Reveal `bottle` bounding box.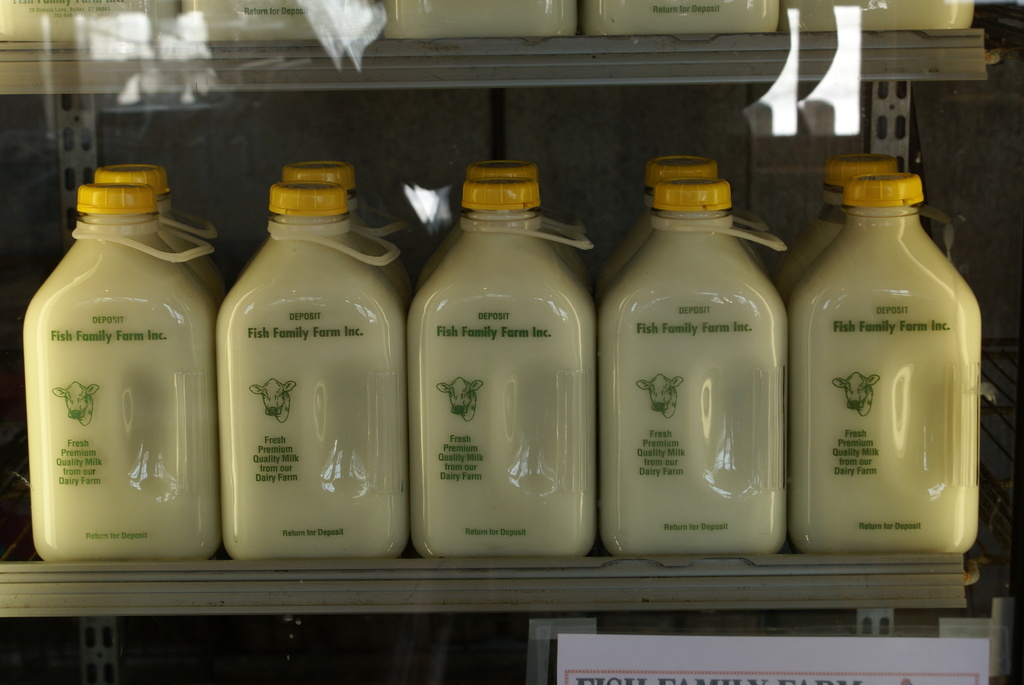
Revealed: [468,159,588,288].
